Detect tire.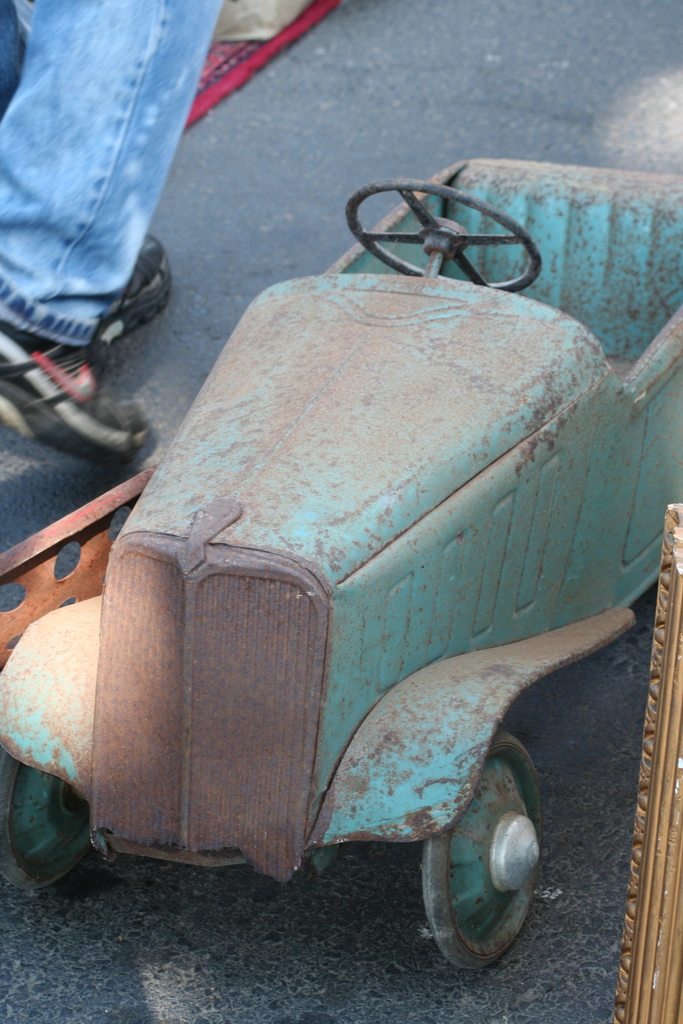
Detected at <region>0, 755, 102, 890</region>.
